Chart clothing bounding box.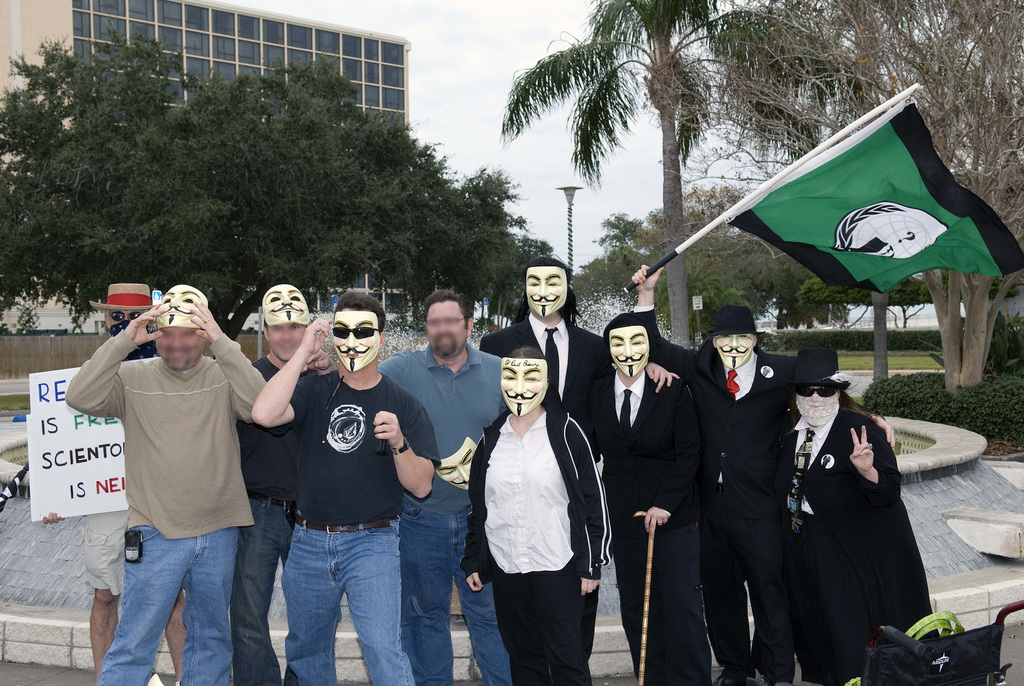
Charted: [left=474, top=309, right=614, bottom=661].
